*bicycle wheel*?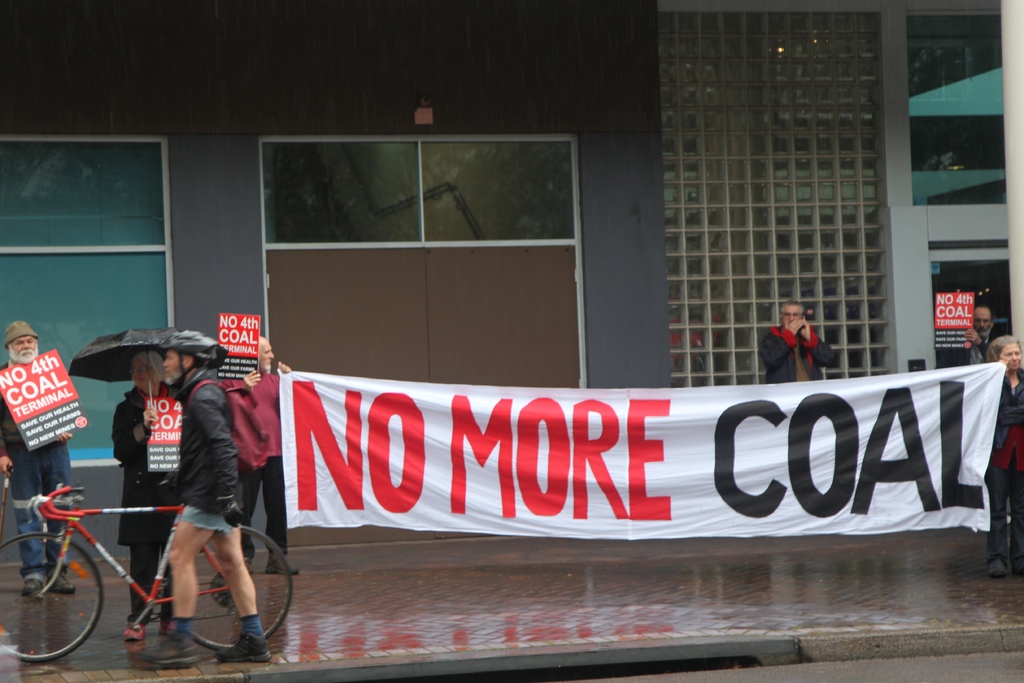
(14, 545, 89, 658)
